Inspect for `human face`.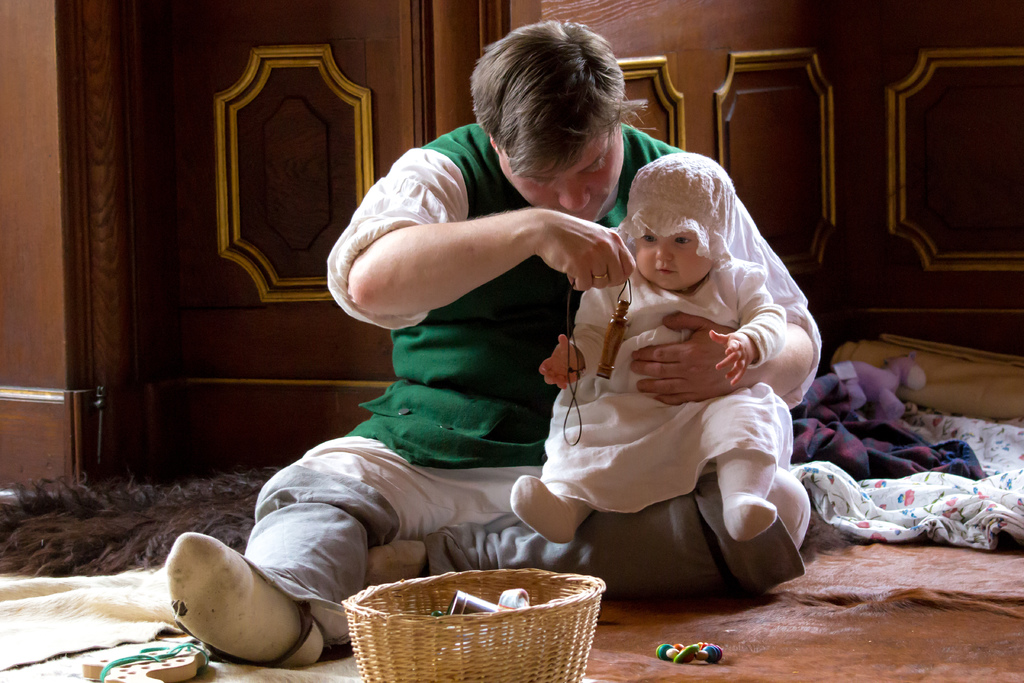
Inspection: [left=636, top=226, right=713, bottom=289].
